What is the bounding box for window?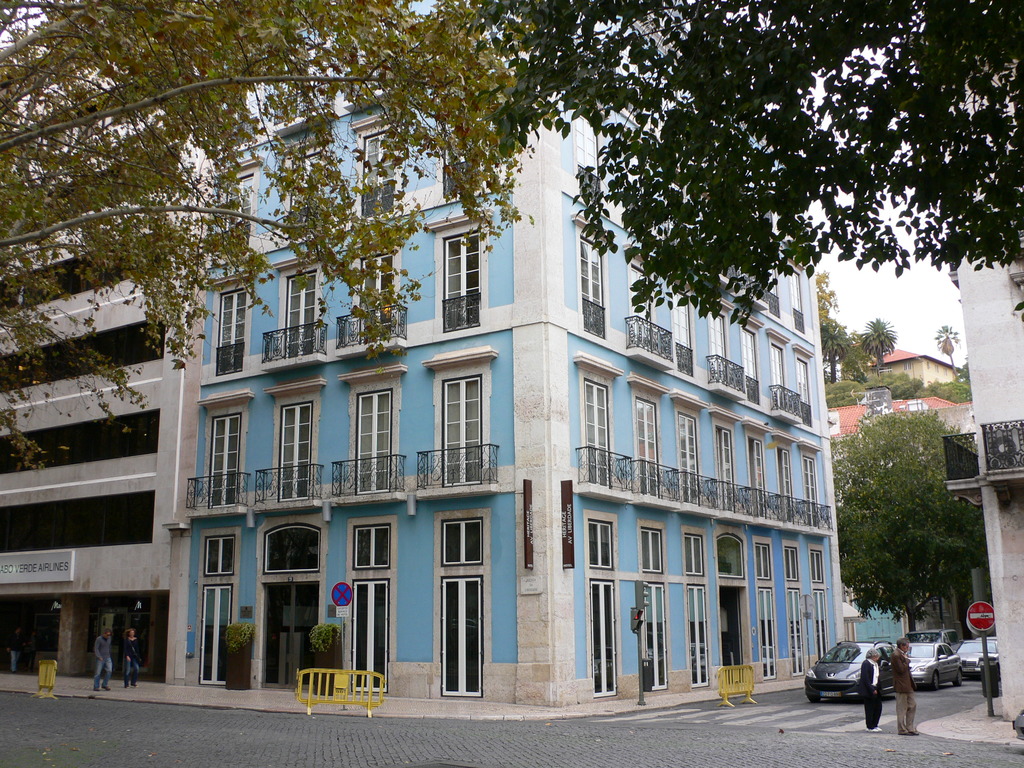
left=595, top=579, right=613, bottom=696.
